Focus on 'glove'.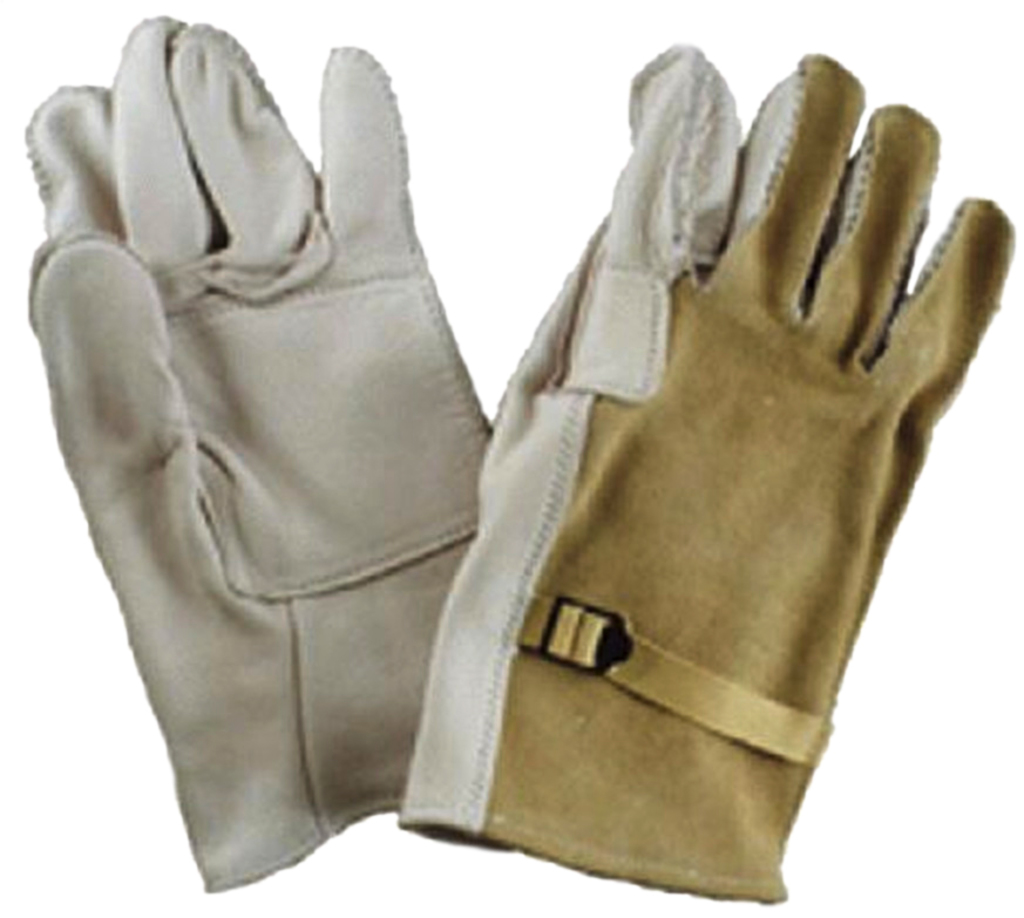
Focused at x1=27 y1=14 x2=494 y2=891.
